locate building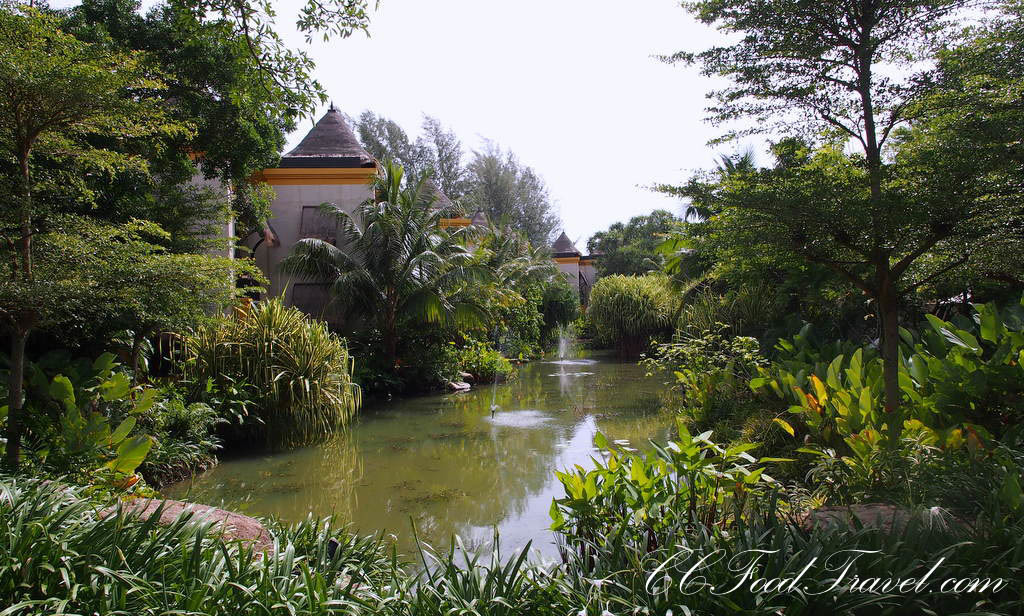
<box>413,176,470,246</box>
